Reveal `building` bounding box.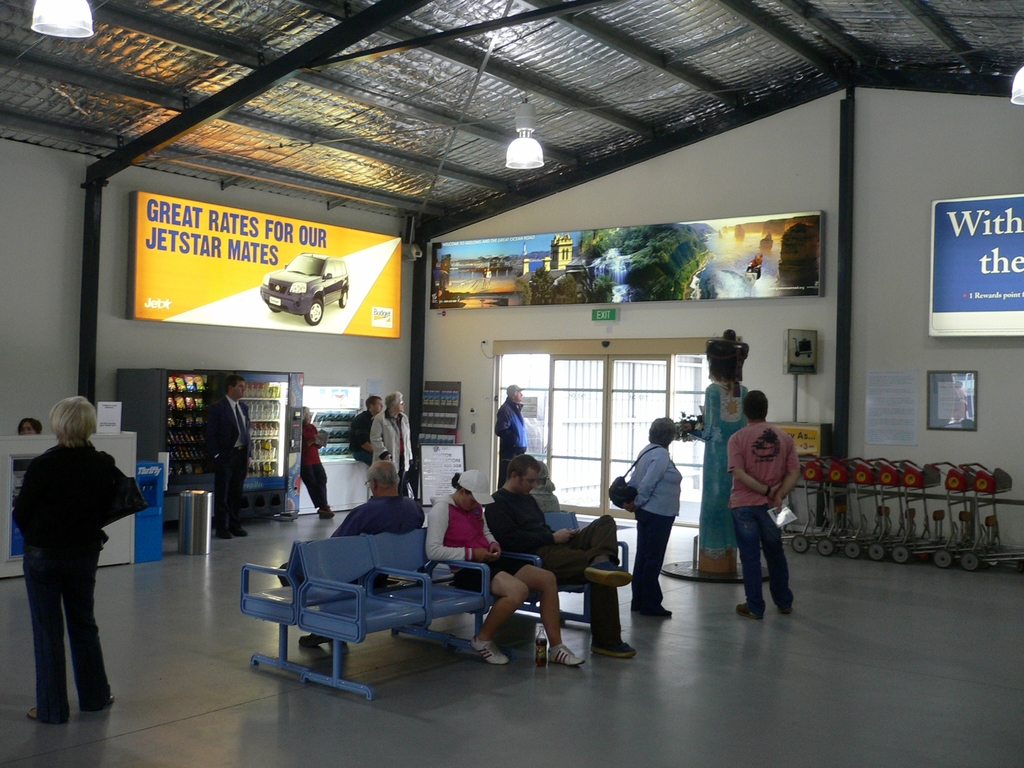
Revealed: (0,0,1023,767).
